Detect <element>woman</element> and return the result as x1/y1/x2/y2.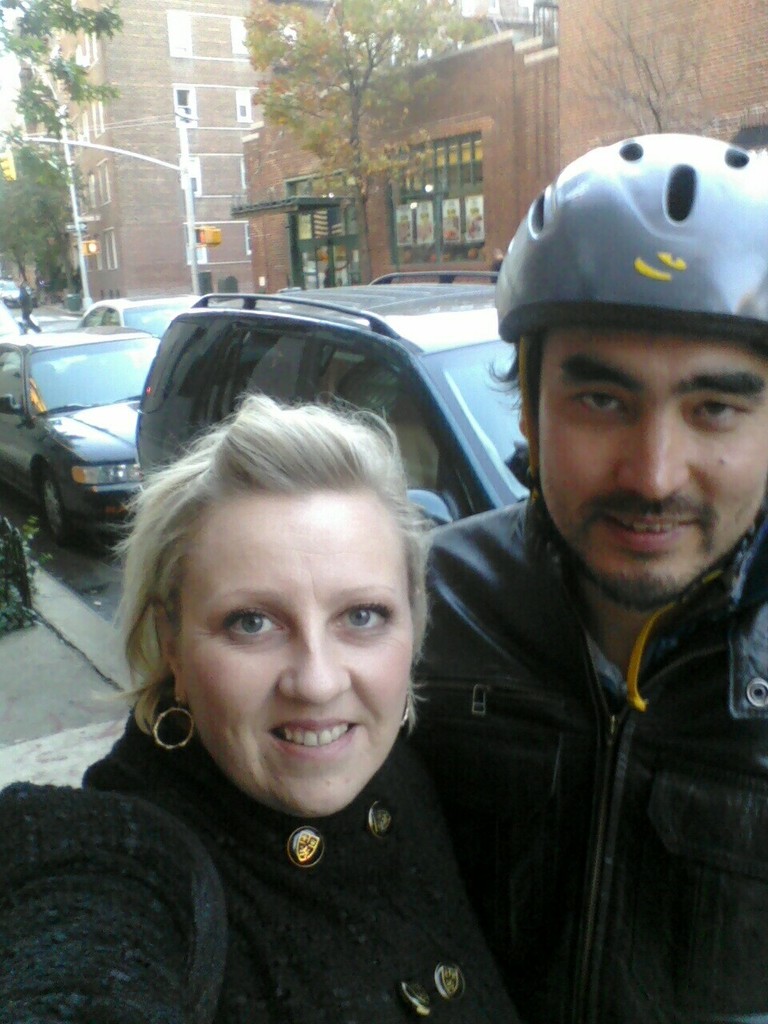
0/389/524/1023.
